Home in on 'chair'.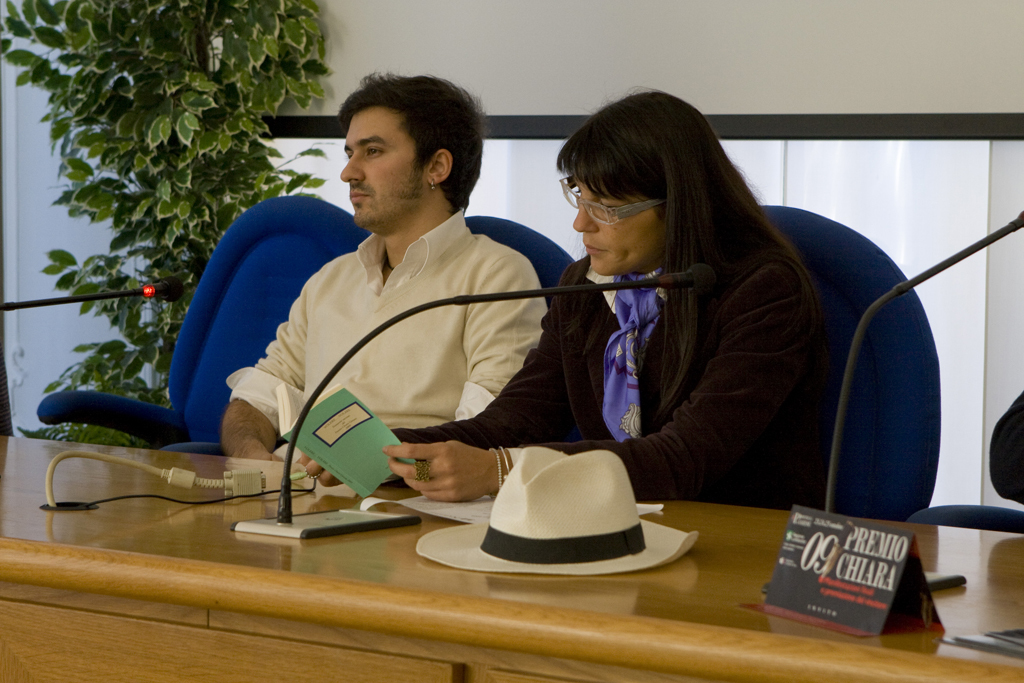
Homed in at 34, 189, 387, 457.
